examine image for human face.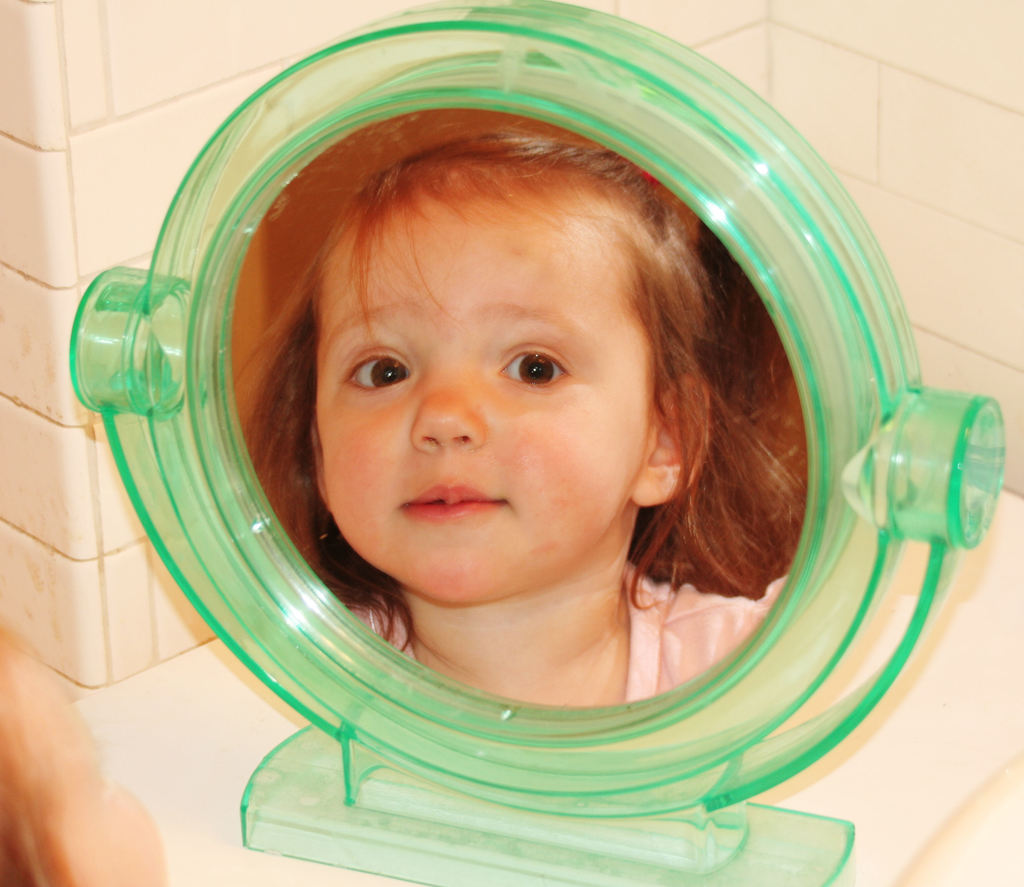
Examination result: 312, 175, 656, 604.
